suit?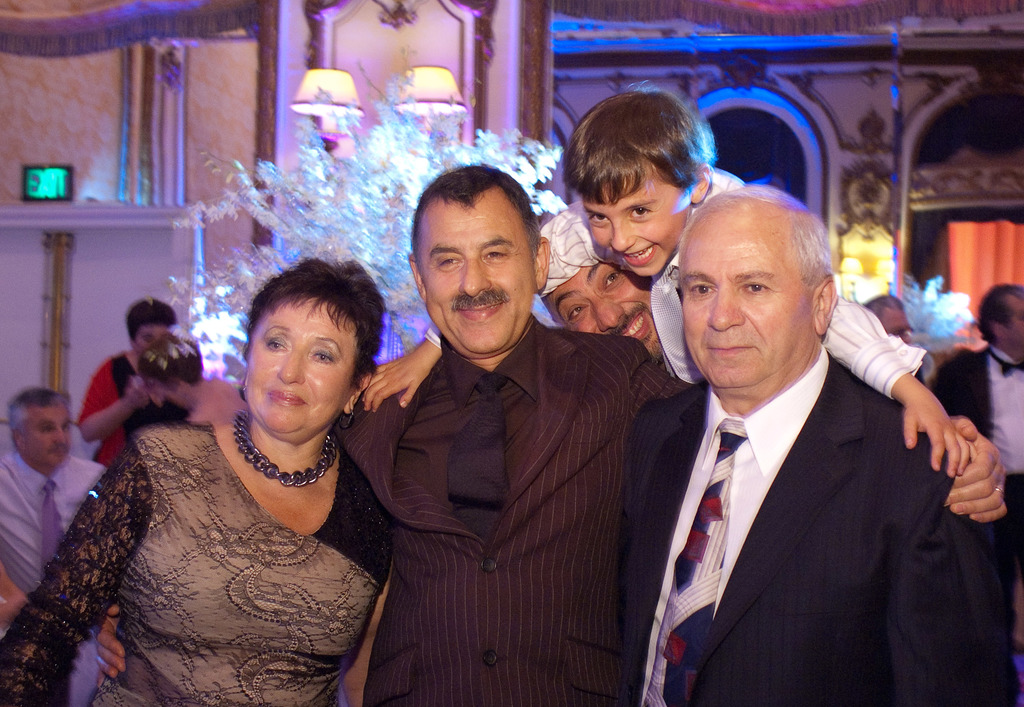
pyautogui.locateOnScreen(608, 243, 998, 704)
